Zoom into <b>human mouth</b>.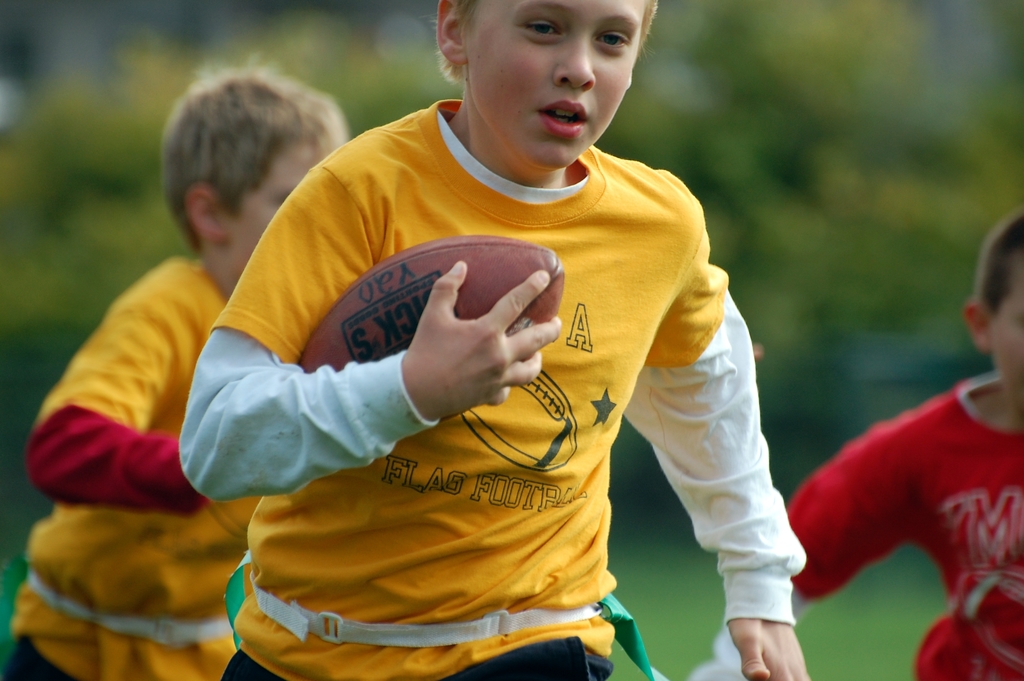
Zoom target: BBox(536, 93, 592, 139).
